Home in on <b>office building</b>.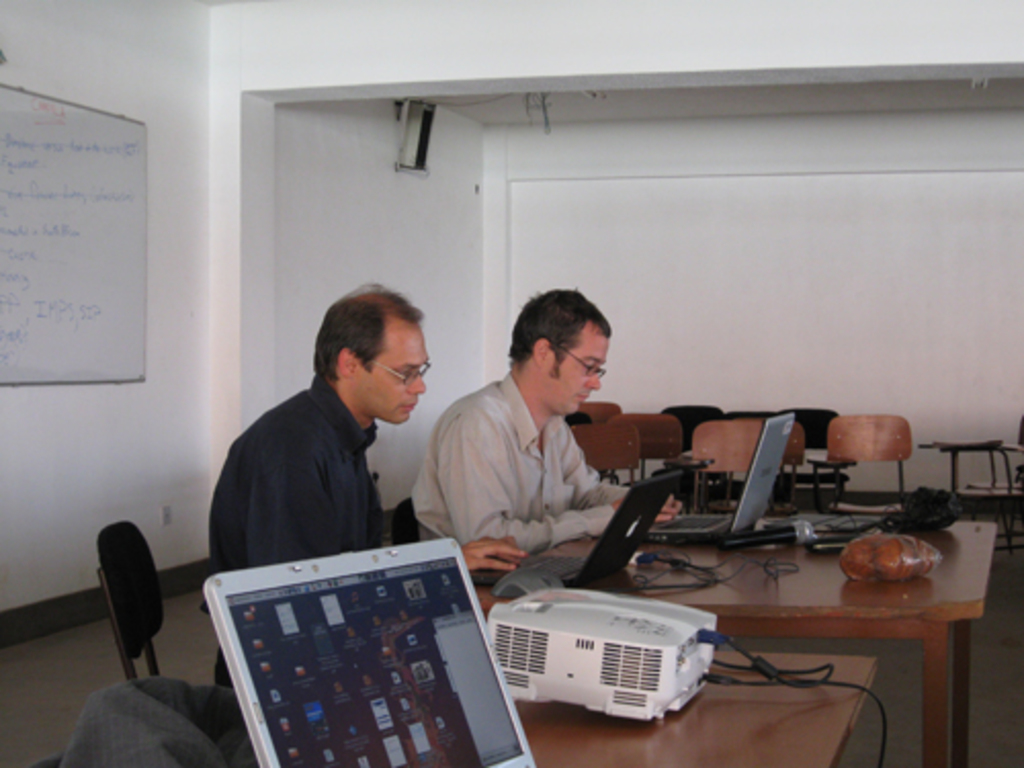
Homed in at [left=41, top=10, right=993, bottom=745].
